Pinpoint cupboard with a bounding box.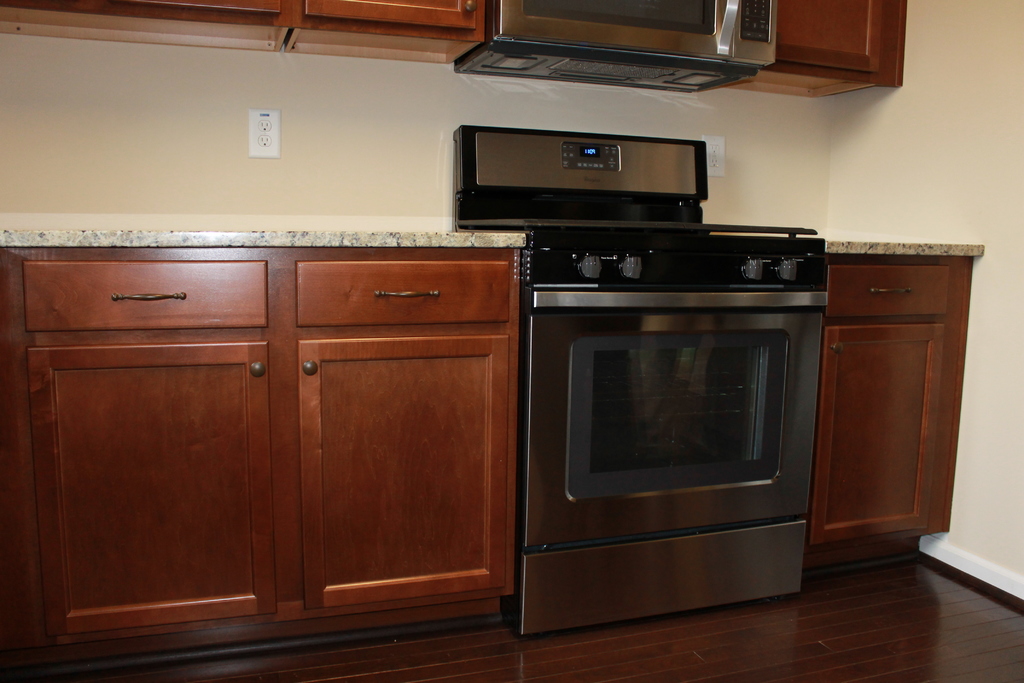
808/242/991/586.
